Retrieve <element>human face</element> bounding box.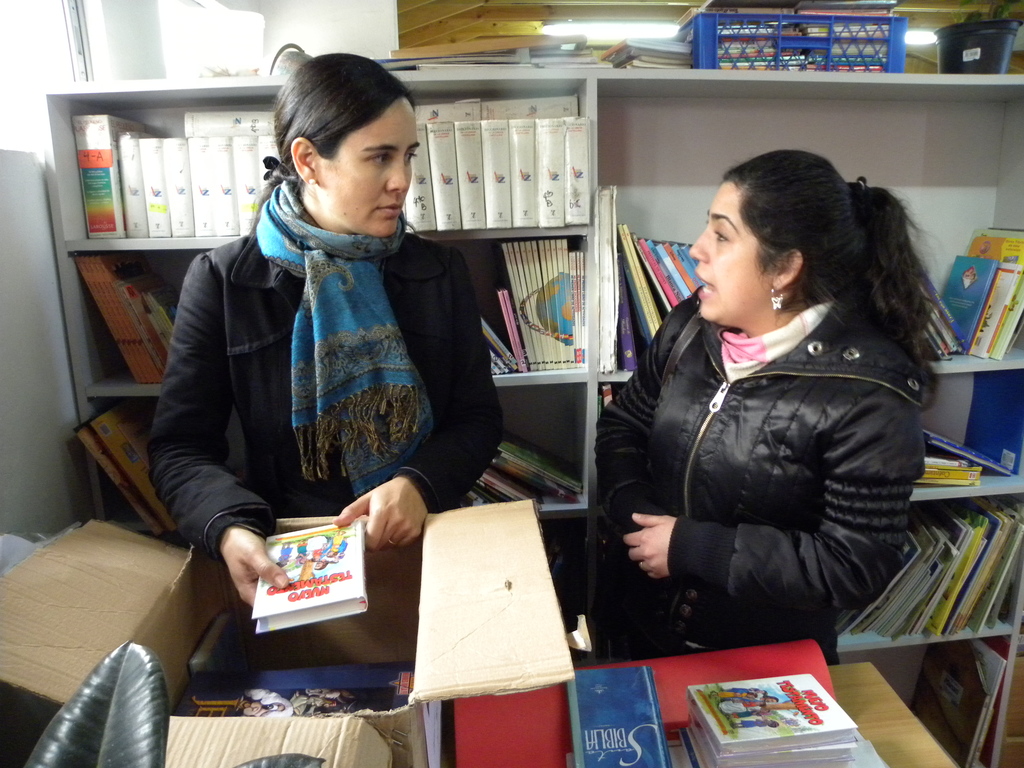
Bounding box: (x1=689, y1=181, x2=764, y2=316).
